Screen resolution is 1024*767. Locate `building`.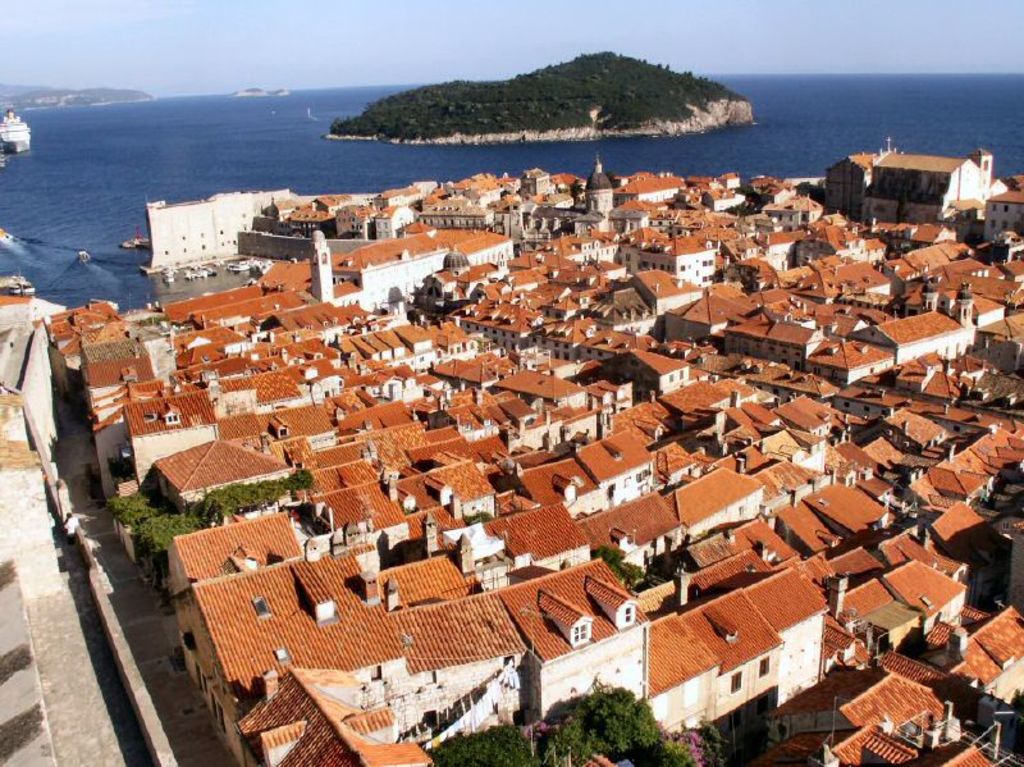
detection(585, 154, 613, 216).
